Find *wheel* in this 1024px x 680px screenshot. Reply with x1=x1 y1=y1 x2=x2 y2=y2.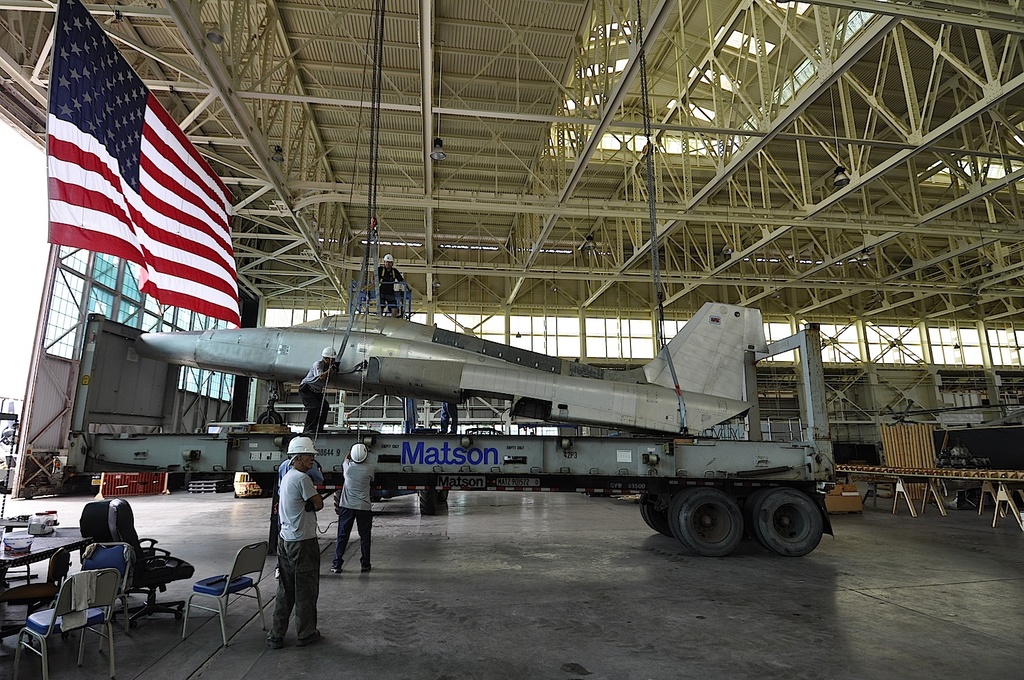
x1=437 y1=491 x2=447 y2=500.
